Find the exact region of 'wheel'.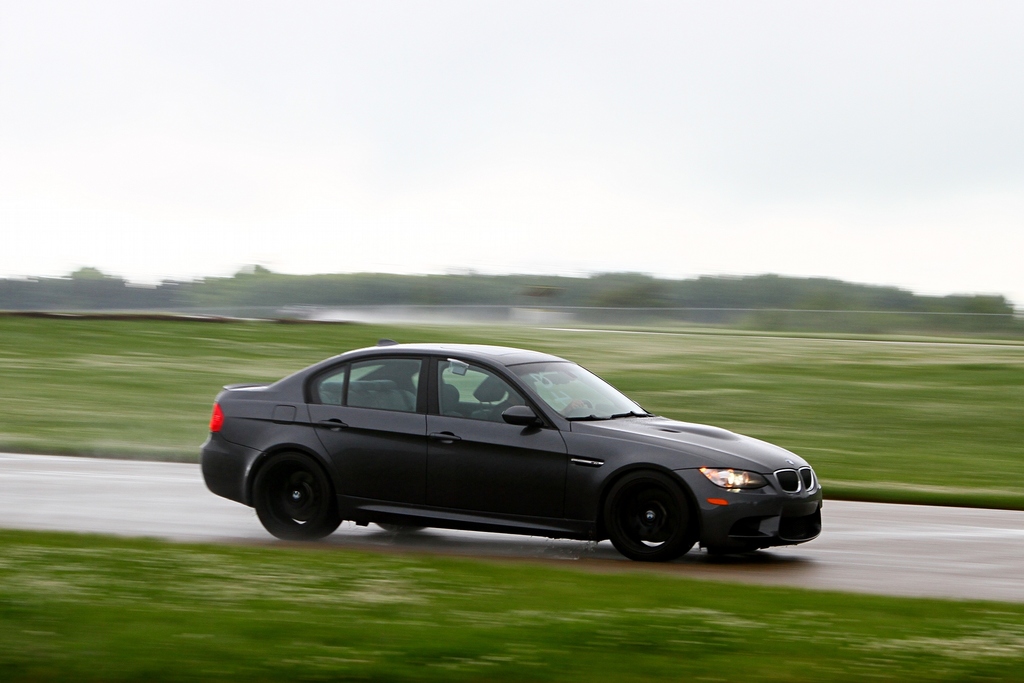
Exact region: 601 480 699 563.
